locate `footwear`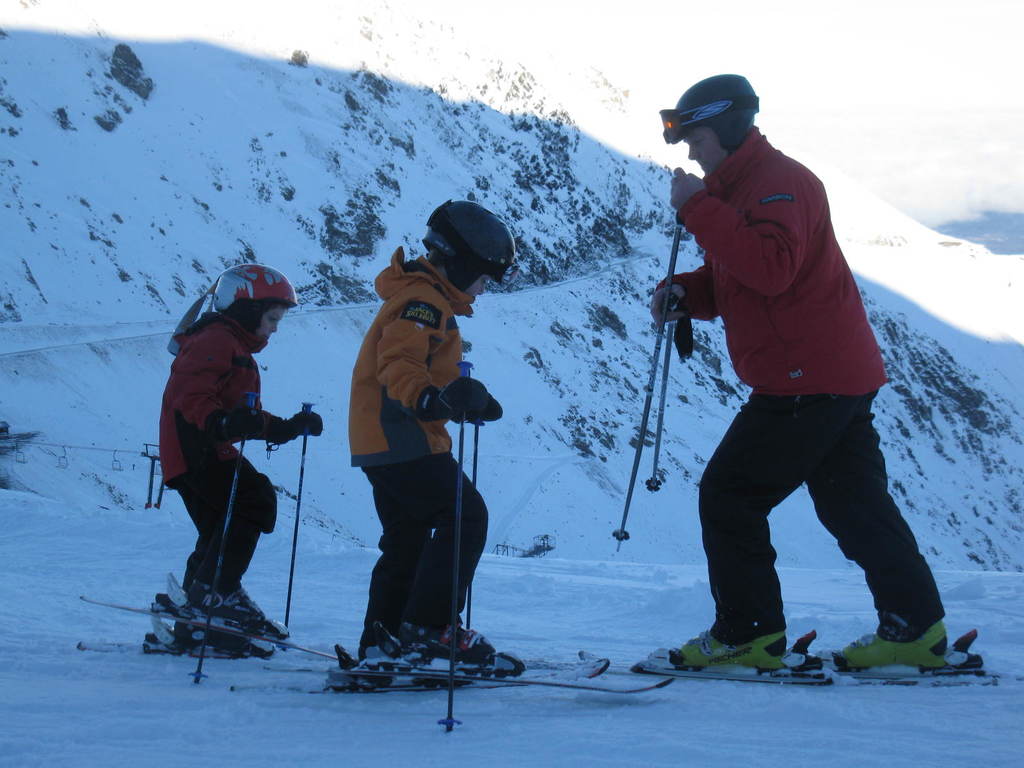
(213, 589, 289, 637)
